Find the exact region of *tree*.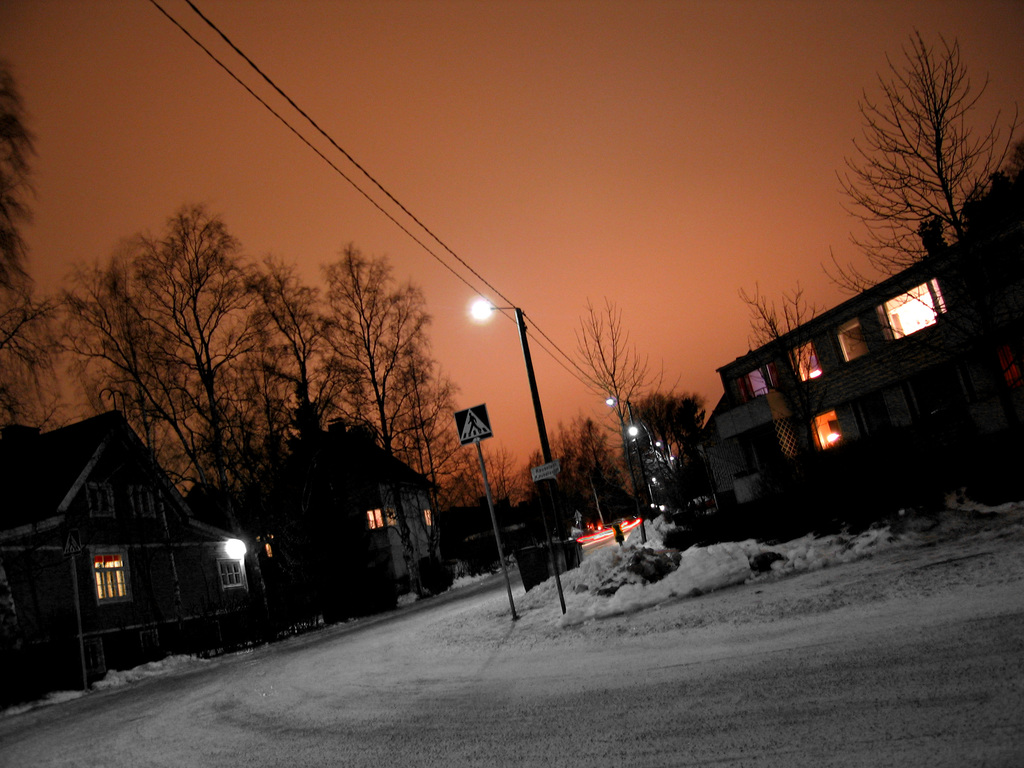
Exact region: crop(523, 424, 578, 502).
